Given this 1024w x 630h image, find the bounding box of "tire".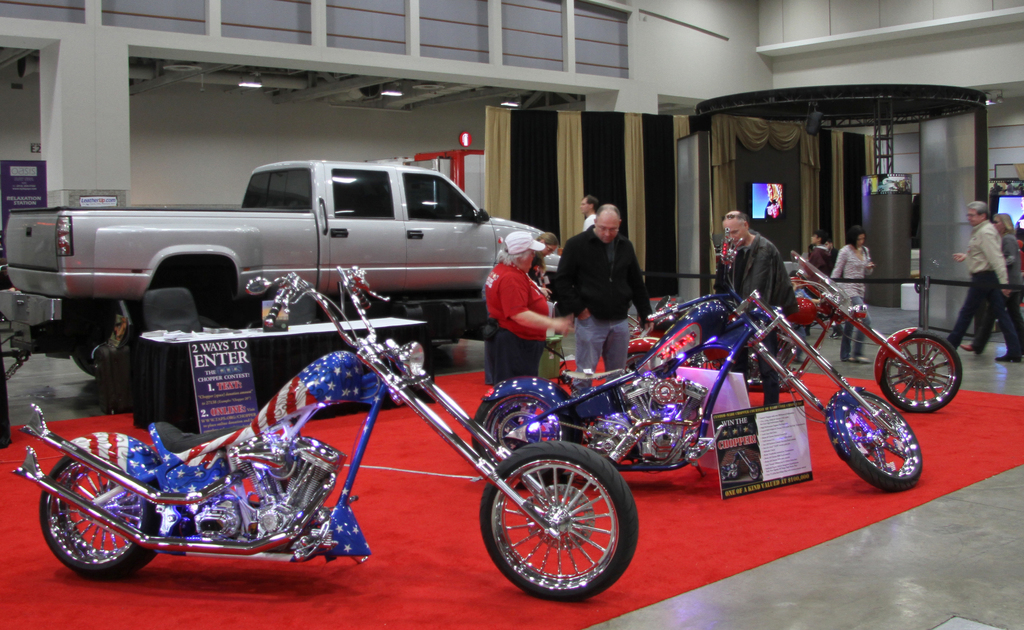
38/445/158/576.
